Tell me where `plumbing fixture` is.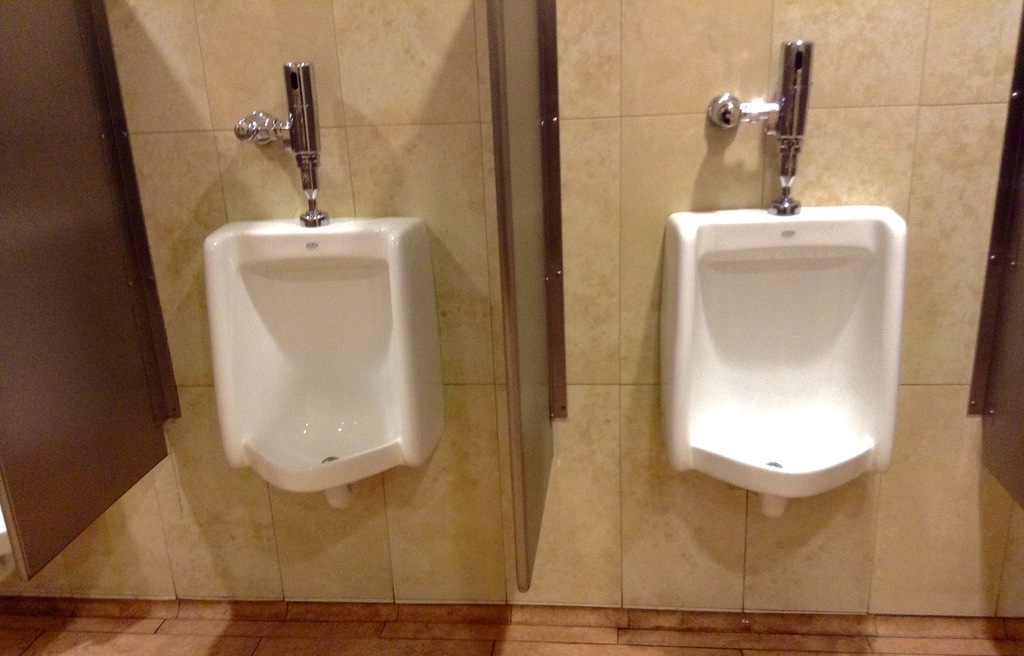
`plumbing fixture` is at region(714, 38, 808, 213).
